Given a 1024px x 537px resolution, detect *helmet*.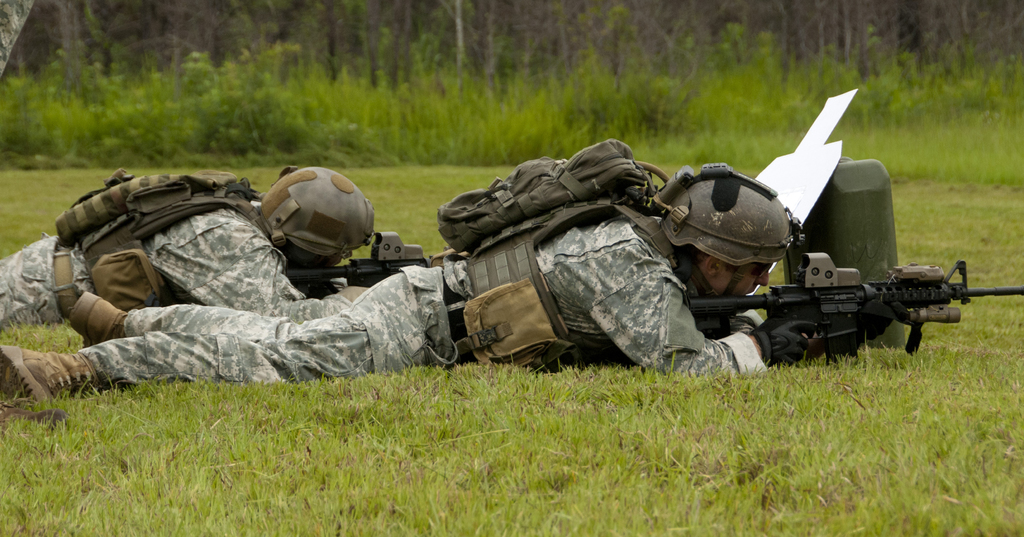
left=259, top=164, right=380, bottom=269.
